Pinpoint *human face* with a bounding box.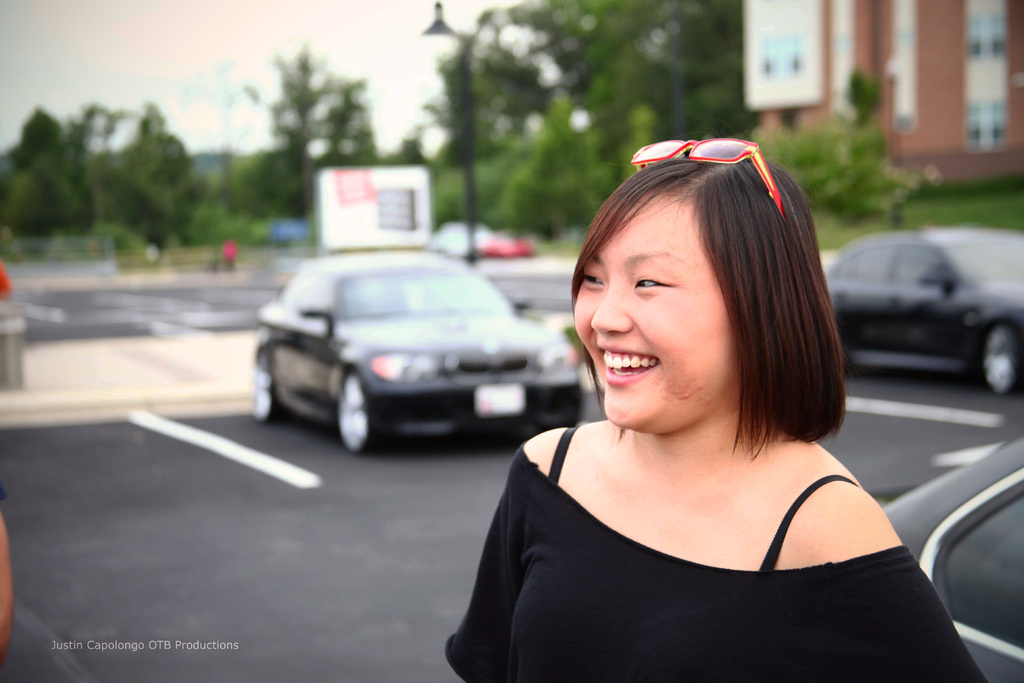
(x1=575, y1=194, x2=729, y2=429).
